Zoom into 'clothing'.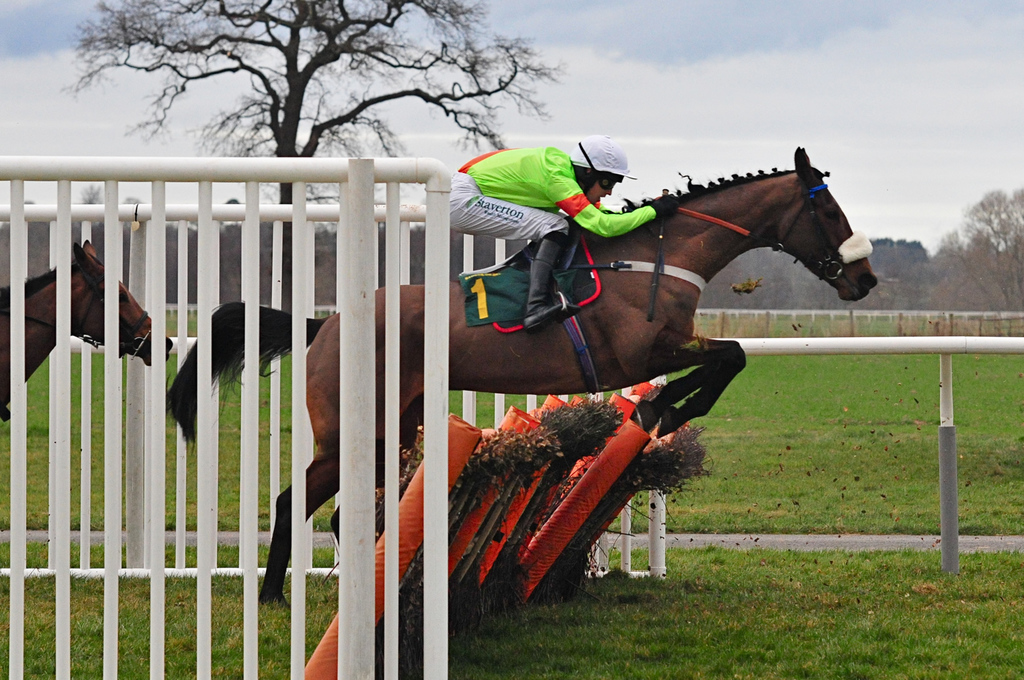
Zoom target: crop(461, 130, 618, 250).
